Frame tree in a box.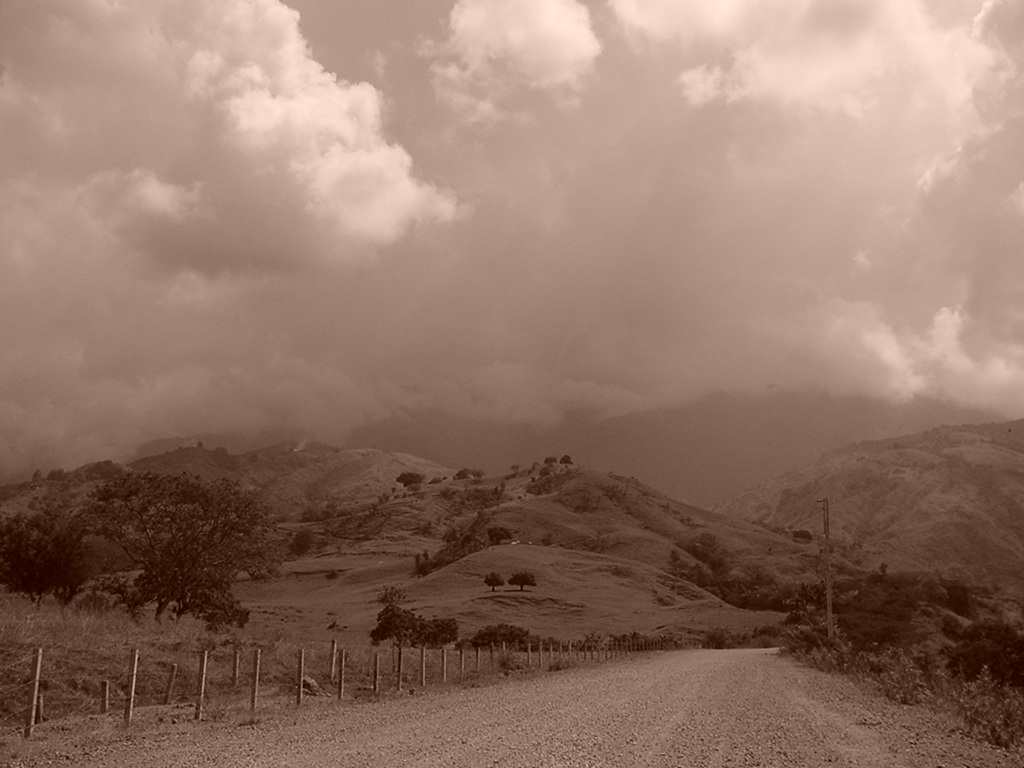
(x1=428, y1=619, x2=456, y2=650).
